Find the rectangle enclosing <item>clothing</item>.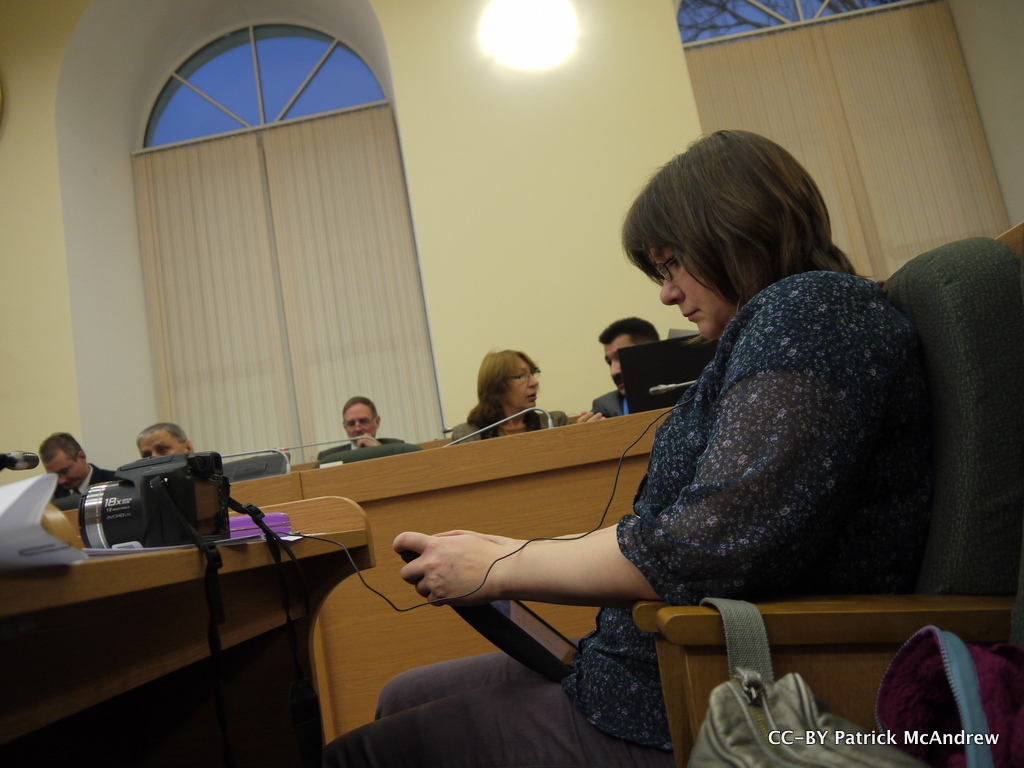
320 437 402 455.
